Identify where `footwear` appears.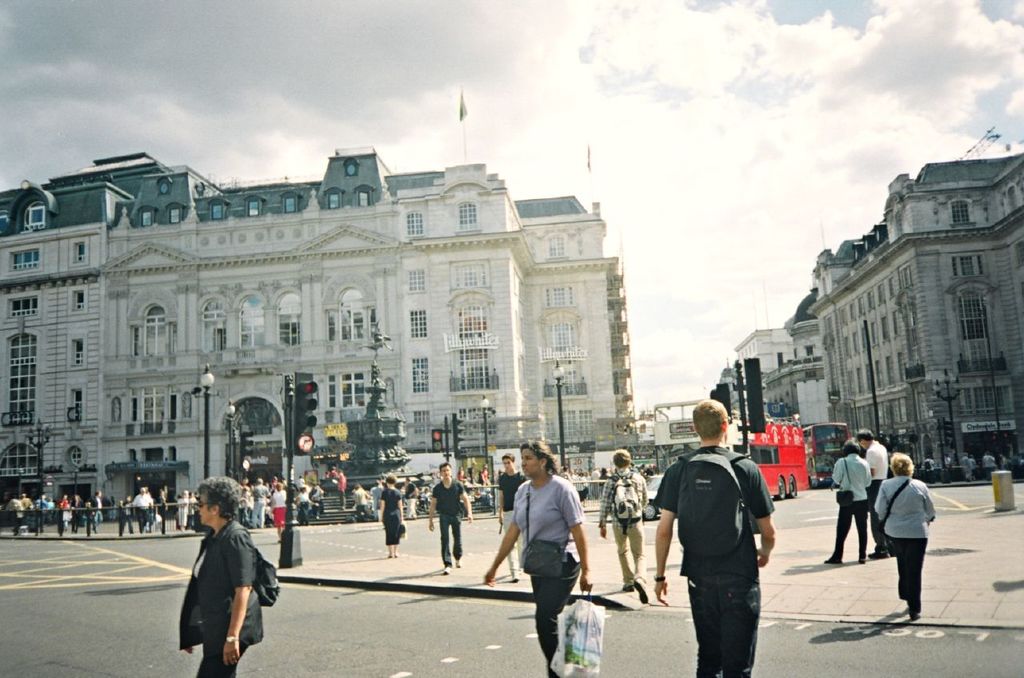
Appears at crop(857, 553, 867, 560).
